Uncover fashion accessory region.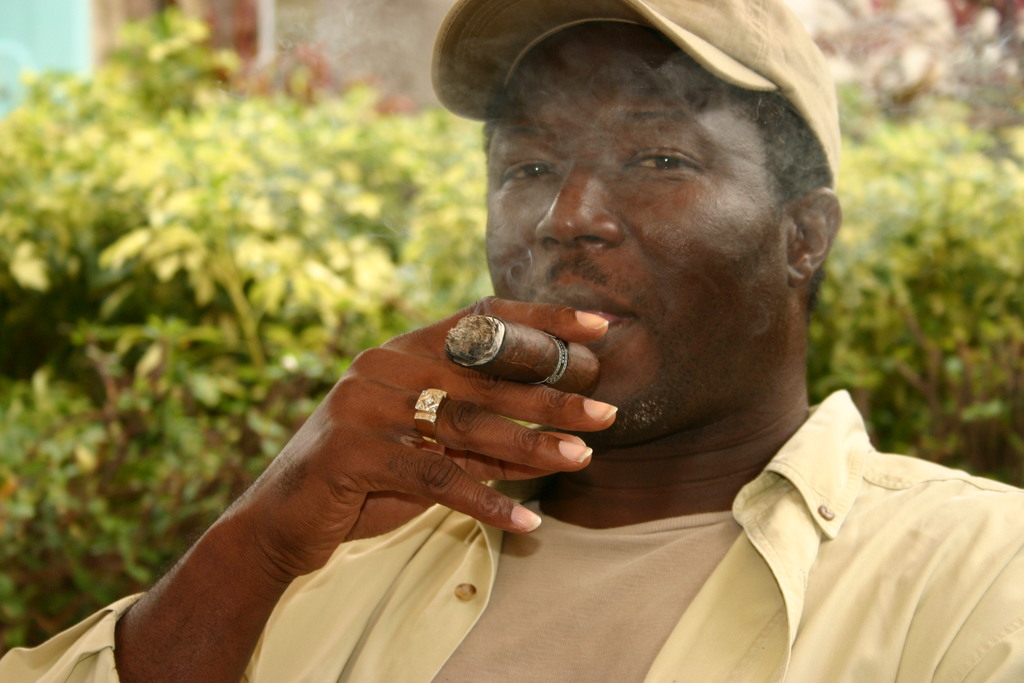
Uncovered: (x1=413, y1=384, x2=451, y2=447).
